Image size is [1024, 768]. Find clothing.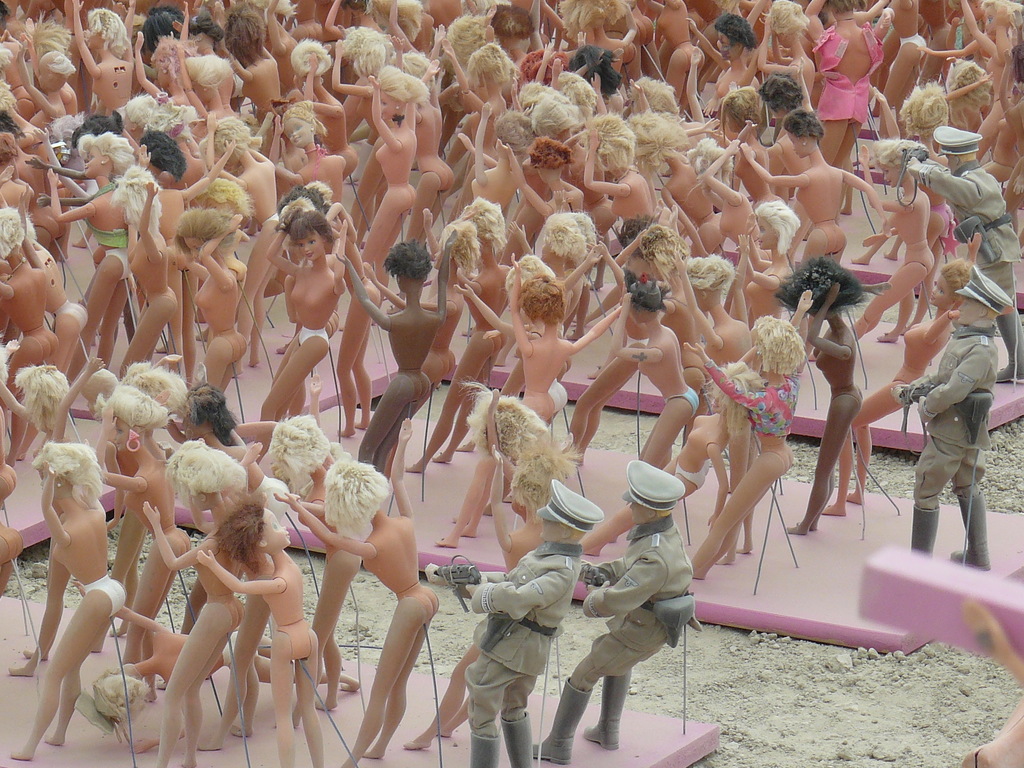
<region>465, 542, 582, 738</region>.
